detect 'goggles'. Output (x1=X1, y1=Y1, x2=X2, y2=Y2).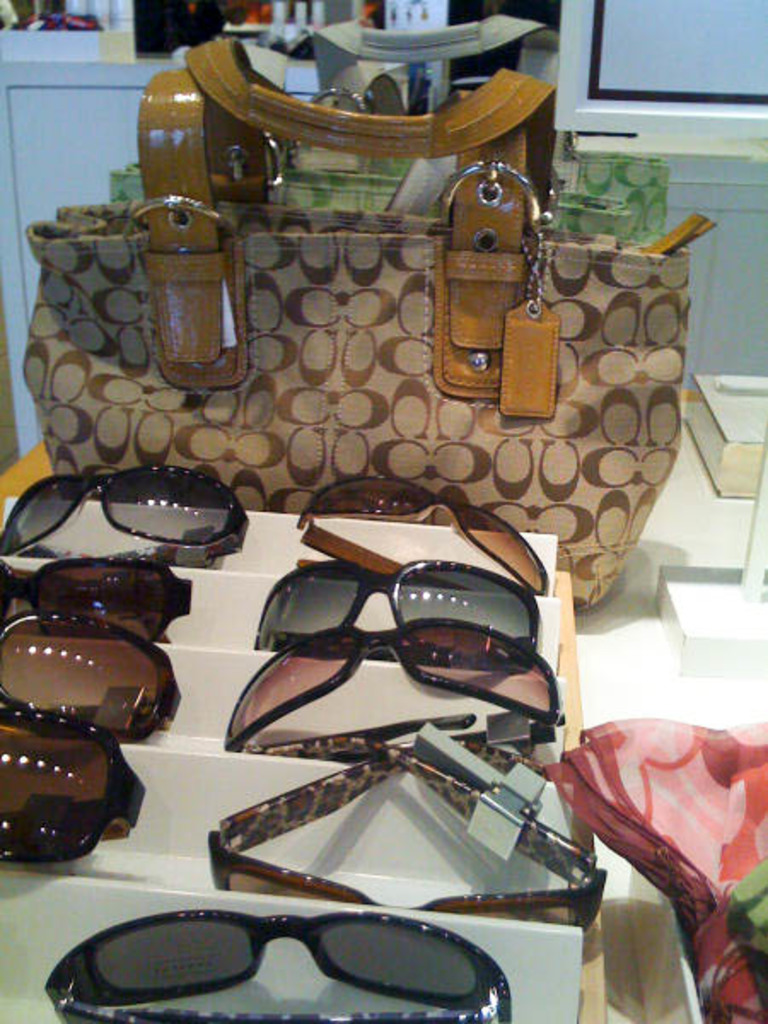
(x1=0, y1=594, x2=188, y2=756).
